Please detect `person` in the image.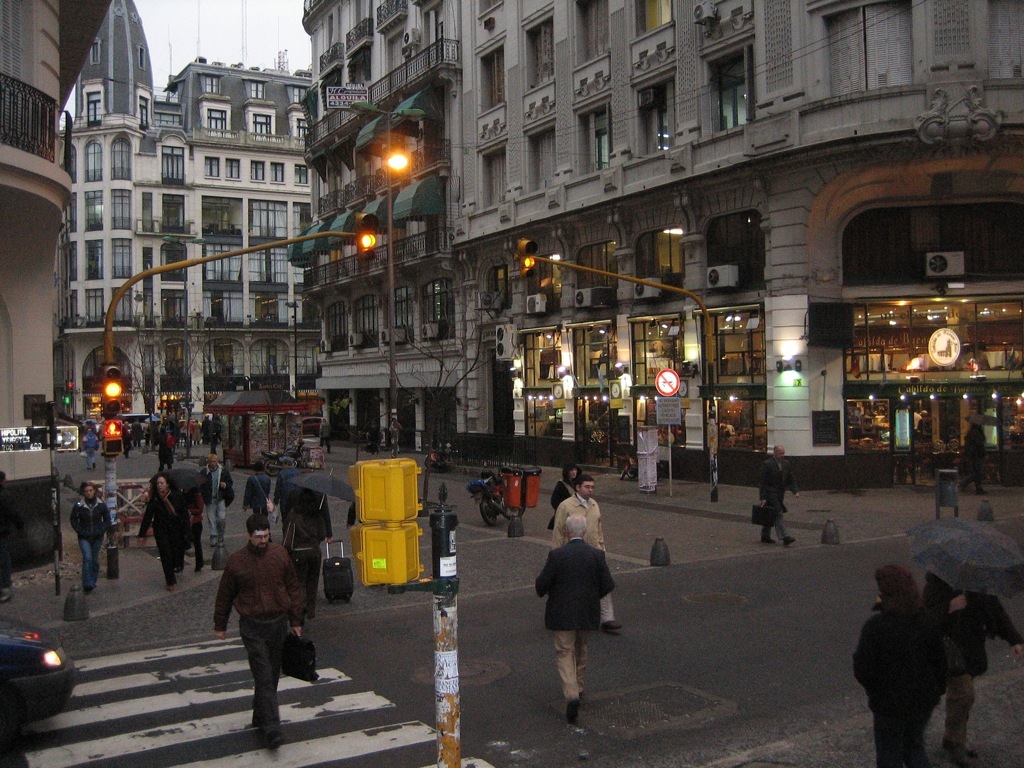
locate(243, 462, 270, 516).
